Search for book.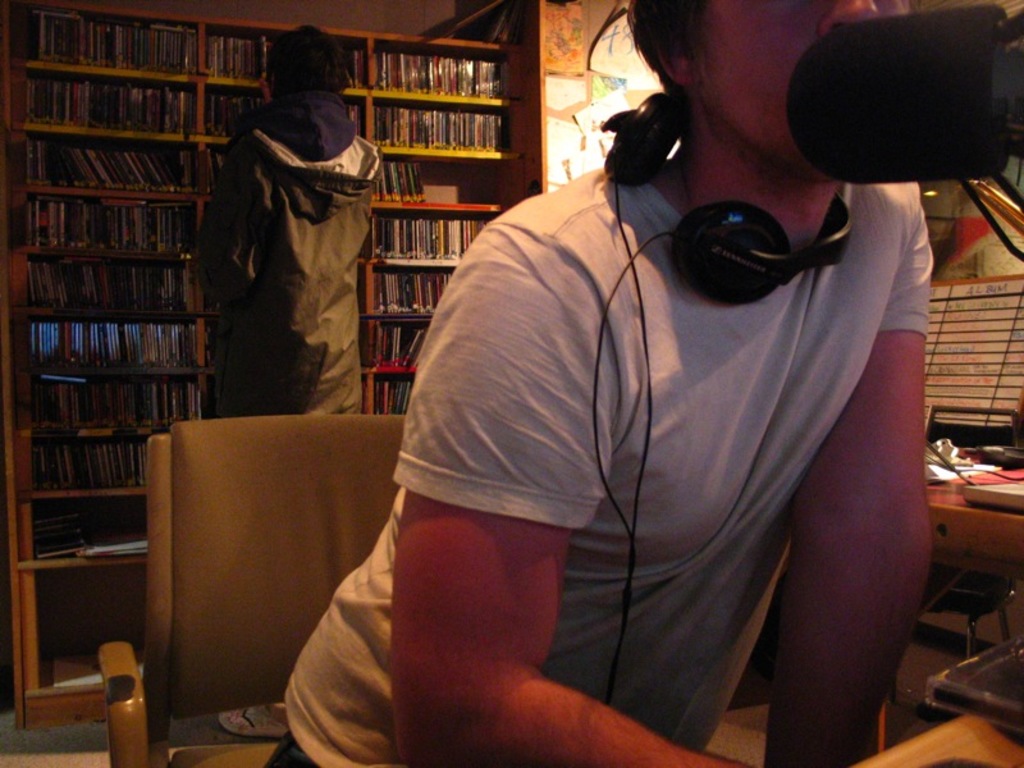
Found at locate(29, 323, 36, 358).
